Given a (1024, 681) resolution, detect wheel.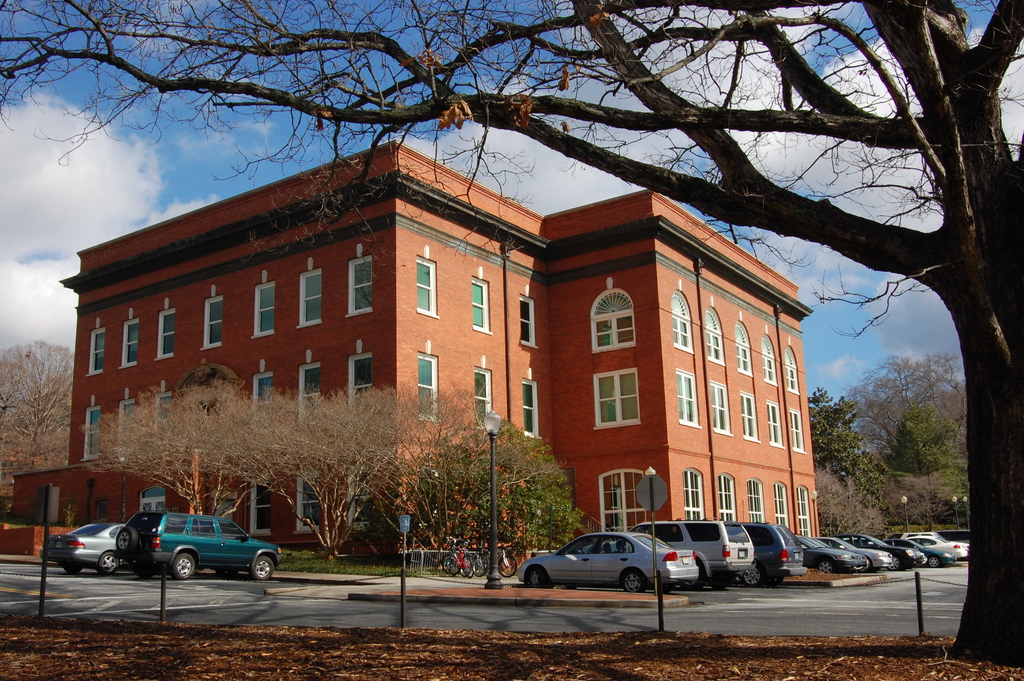
bbox=[742, 564, 763, 586].
